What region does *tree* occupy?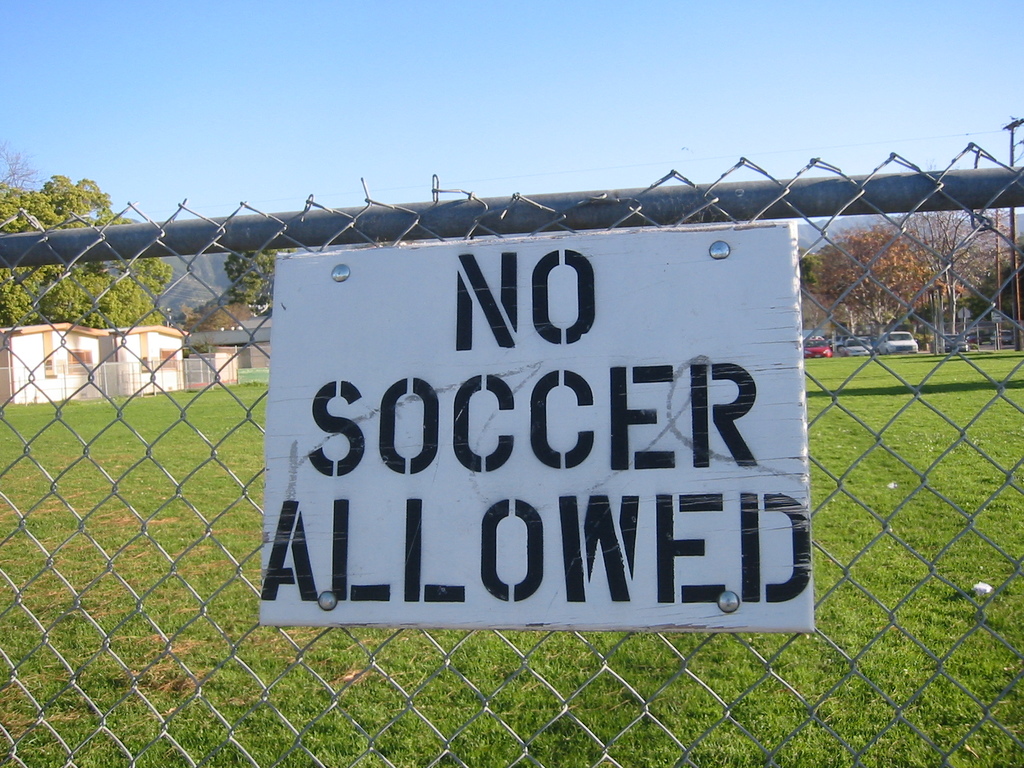
bbox=[806, 214, 944, 337].
